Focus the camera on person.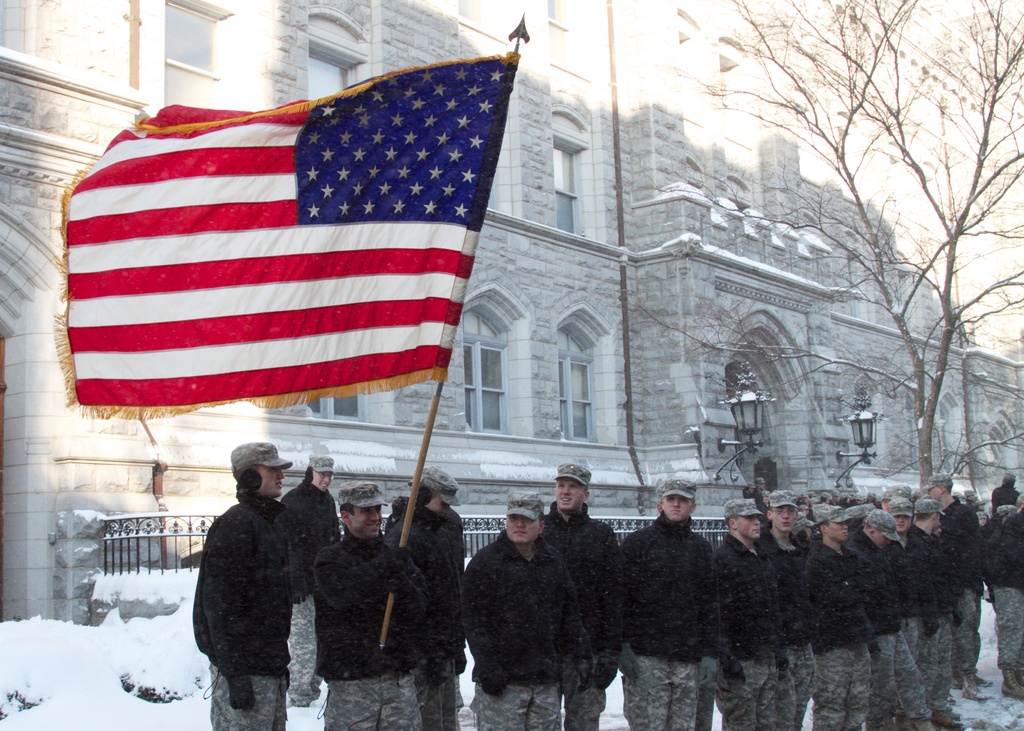
Focus region: <bbox>717, 495, 786, 728</bbox>.
